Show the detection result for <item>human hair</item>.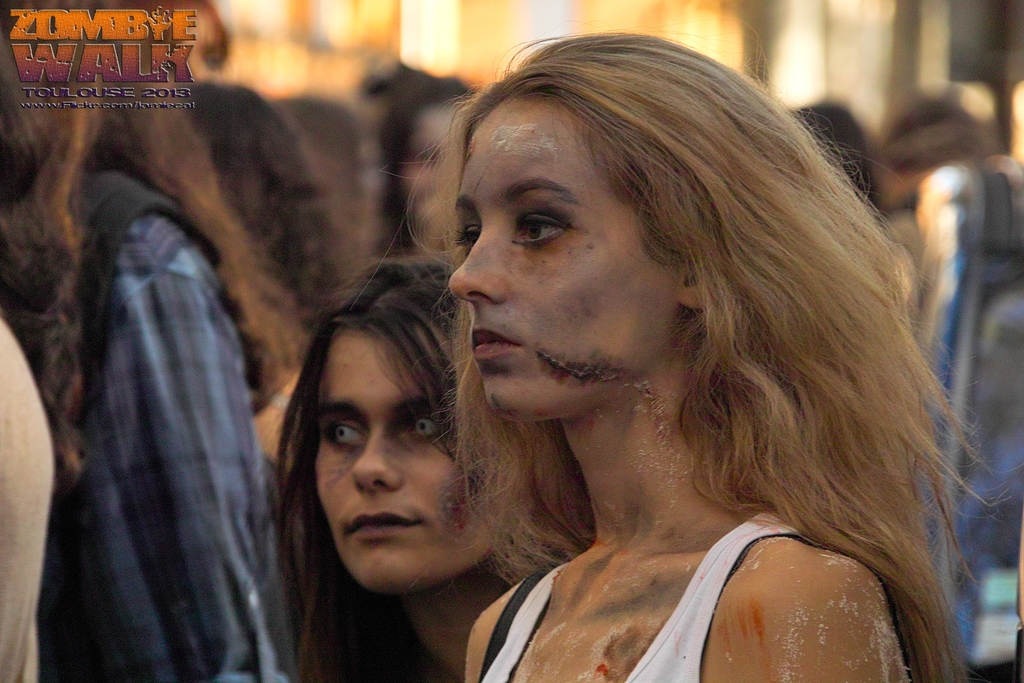
select_region(278, 251, 533, 675).
